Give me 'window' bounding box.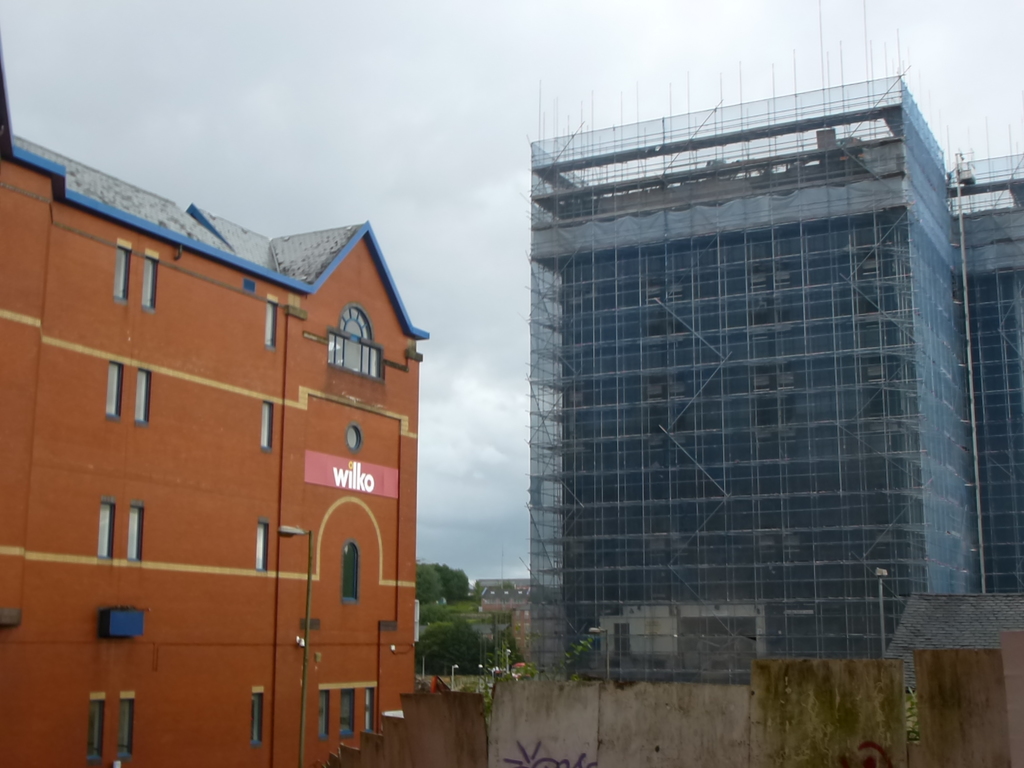
341/540/356/602.
